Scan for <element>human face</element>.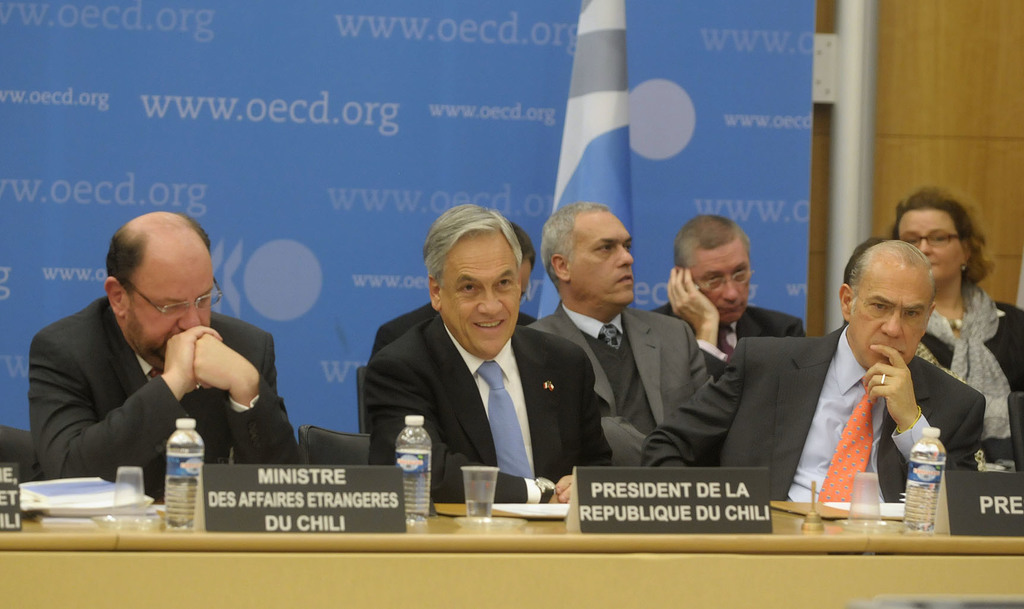
Scan result: (123, 253, 211, 358).
